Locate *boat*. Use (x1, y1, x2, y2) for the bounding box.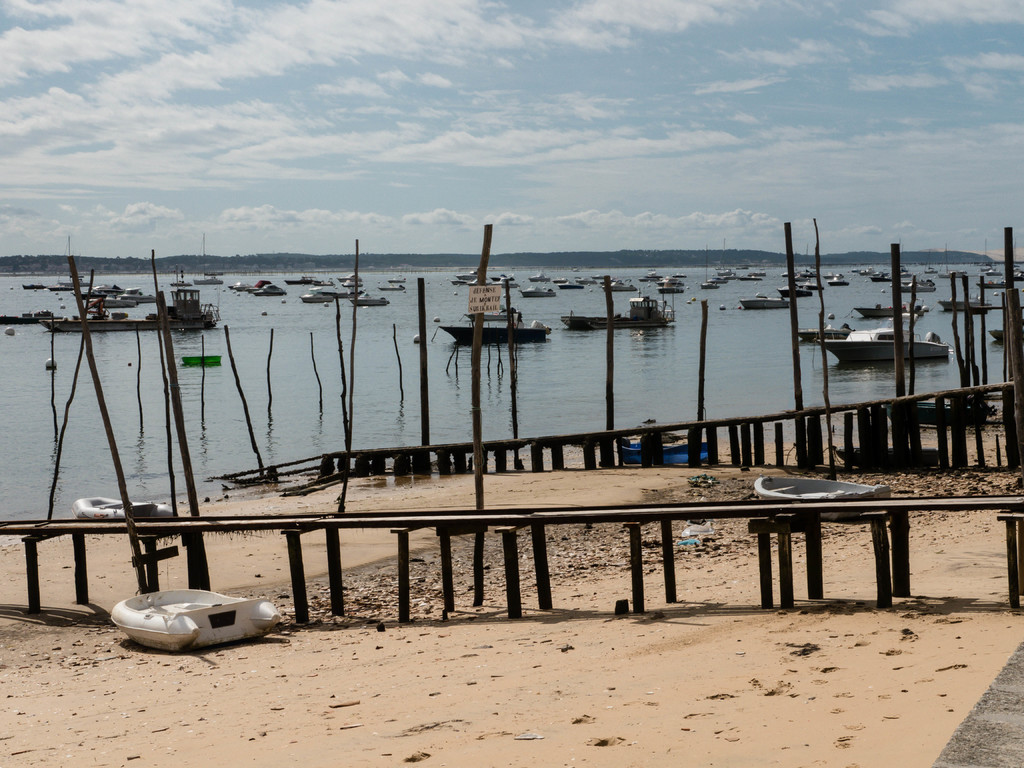
(975, 276, 1009, 292).
